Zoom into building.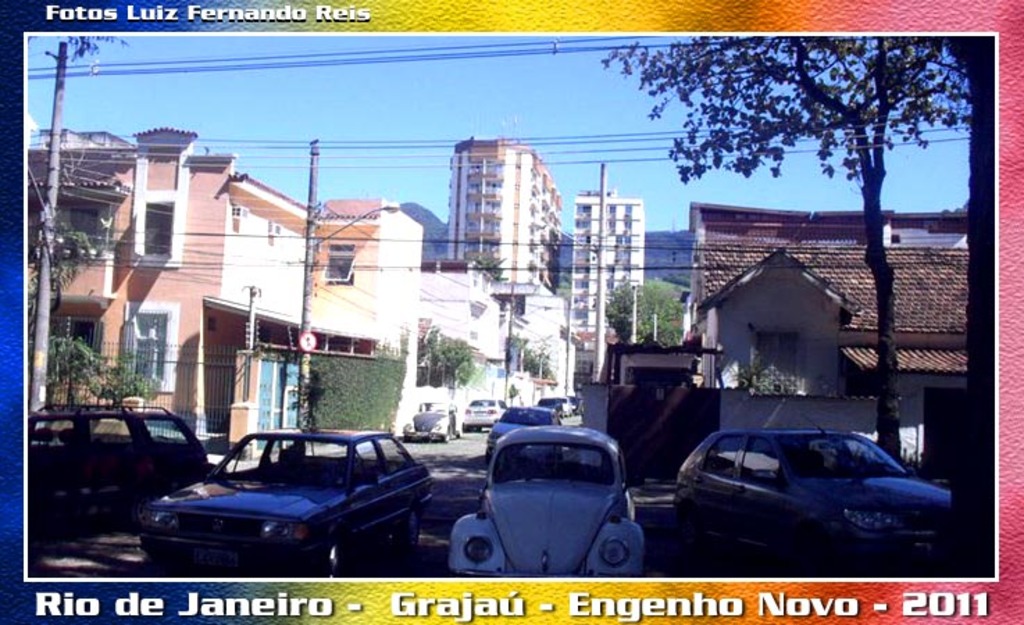
Zoom target: [x1=565, y1=188, x2=646, y2=379].
